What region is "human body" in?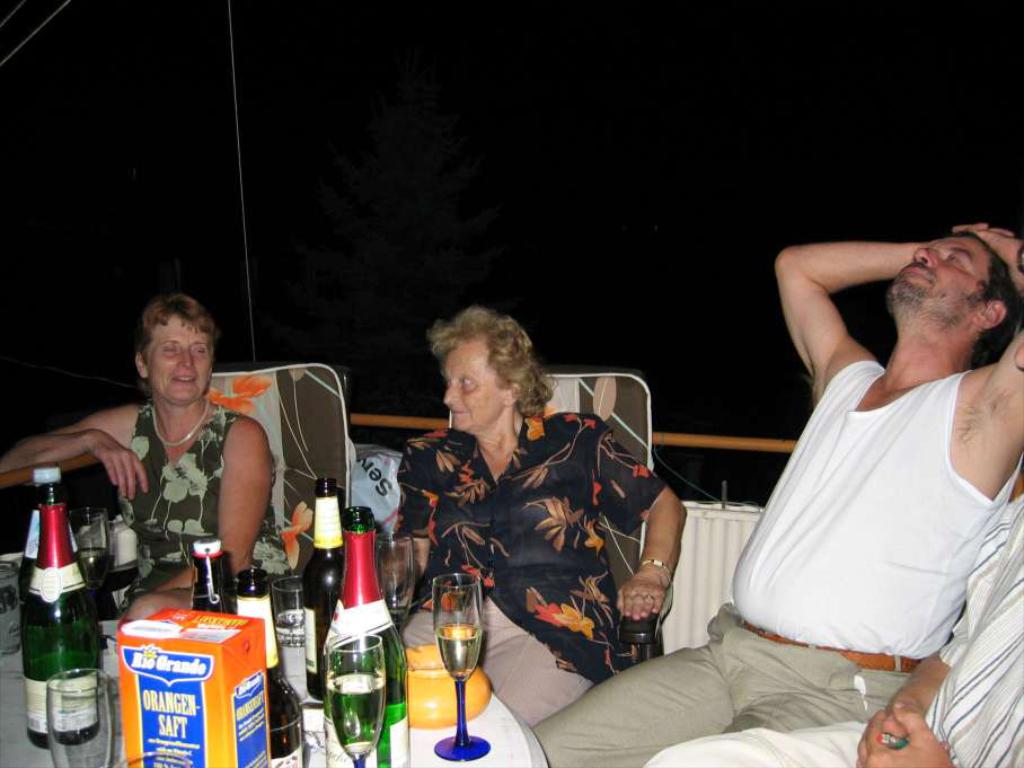
left=0, top=400, right=302, bottom=618.
